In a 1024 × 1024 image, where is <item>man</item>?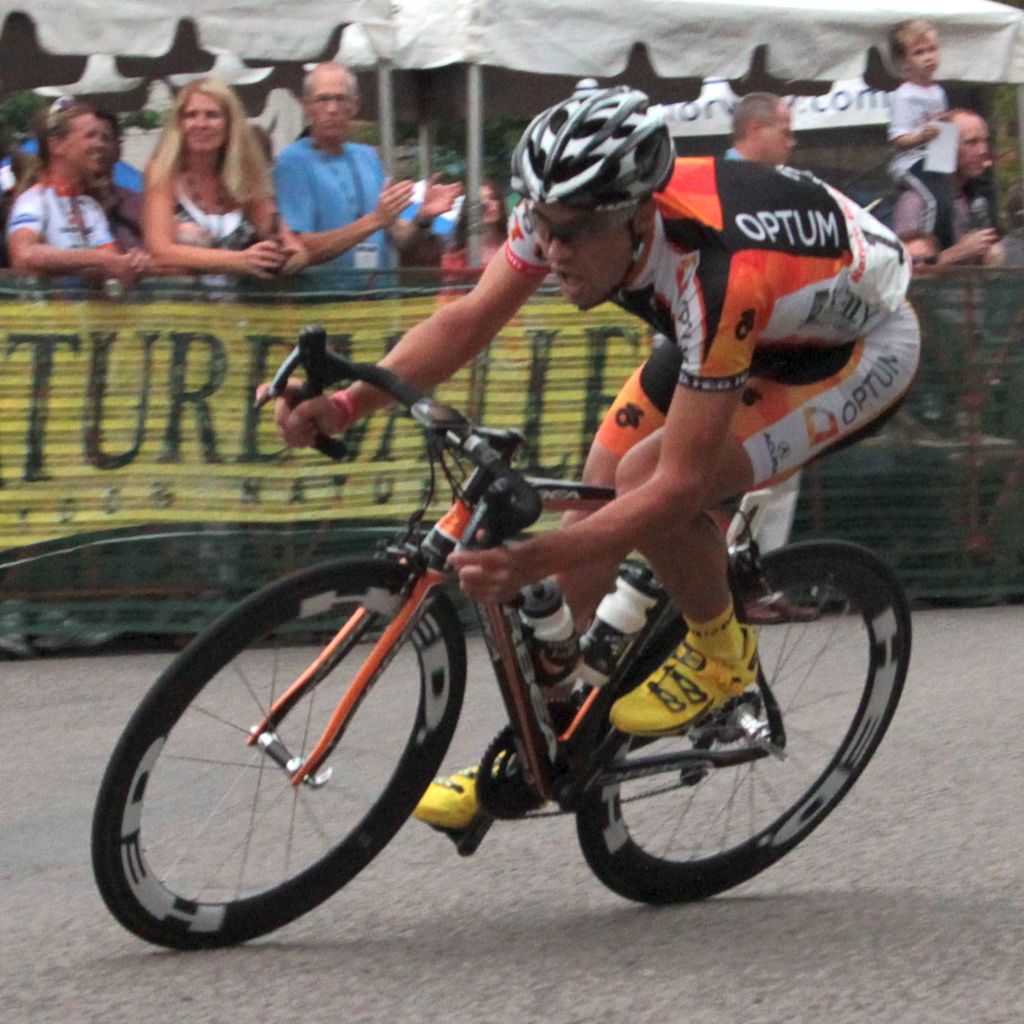
[711,91,801,165].
